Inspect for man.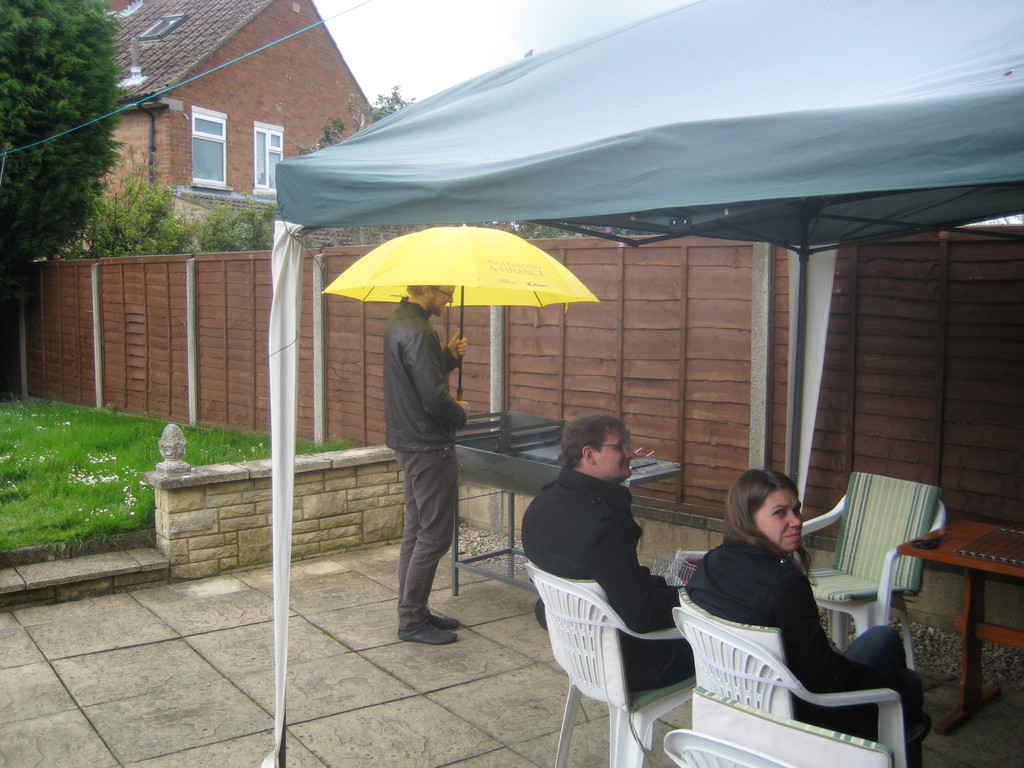
Inspection: bbox=(391, 289, 486, 646).
